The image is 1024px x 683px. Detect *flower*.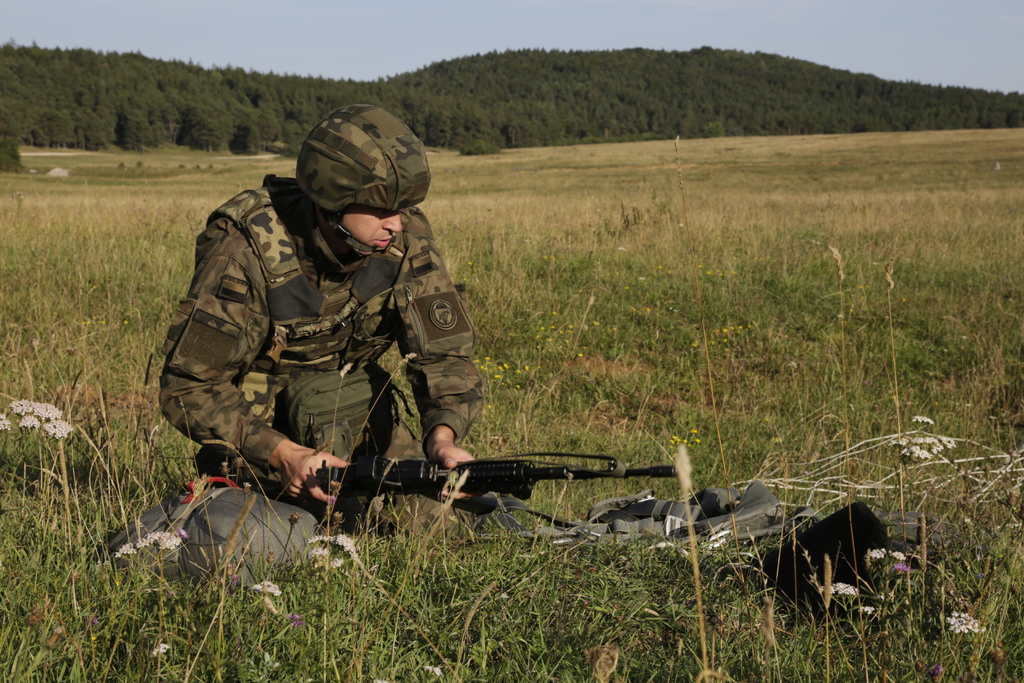
Detection: bbox=(913, 415, 932, 429).
